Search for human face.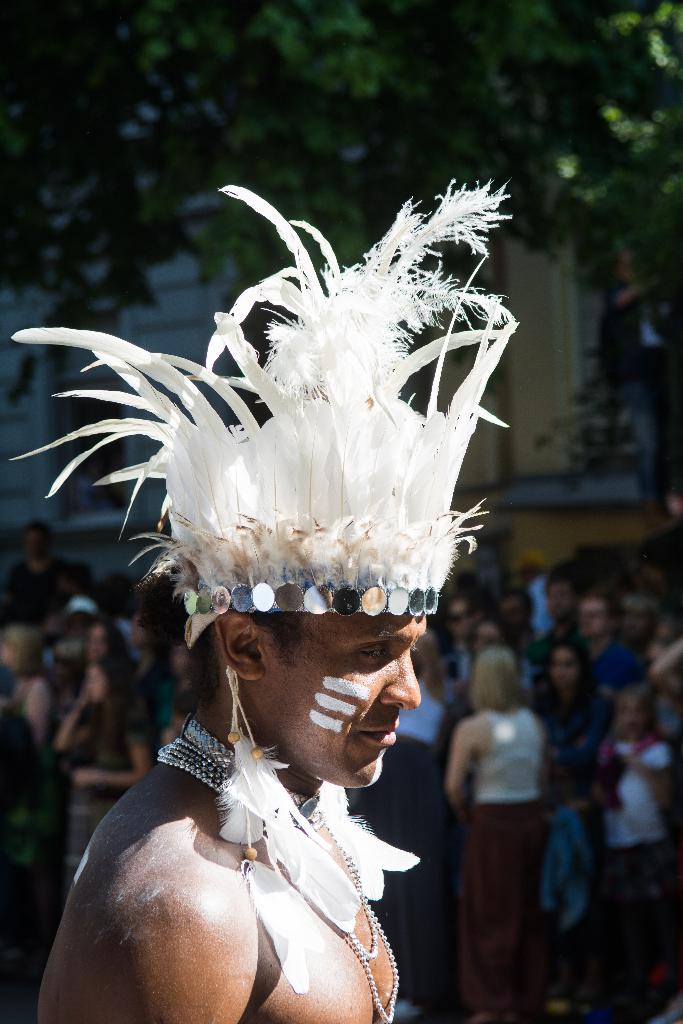
Found at Rect(258, 618, 429, 791).
